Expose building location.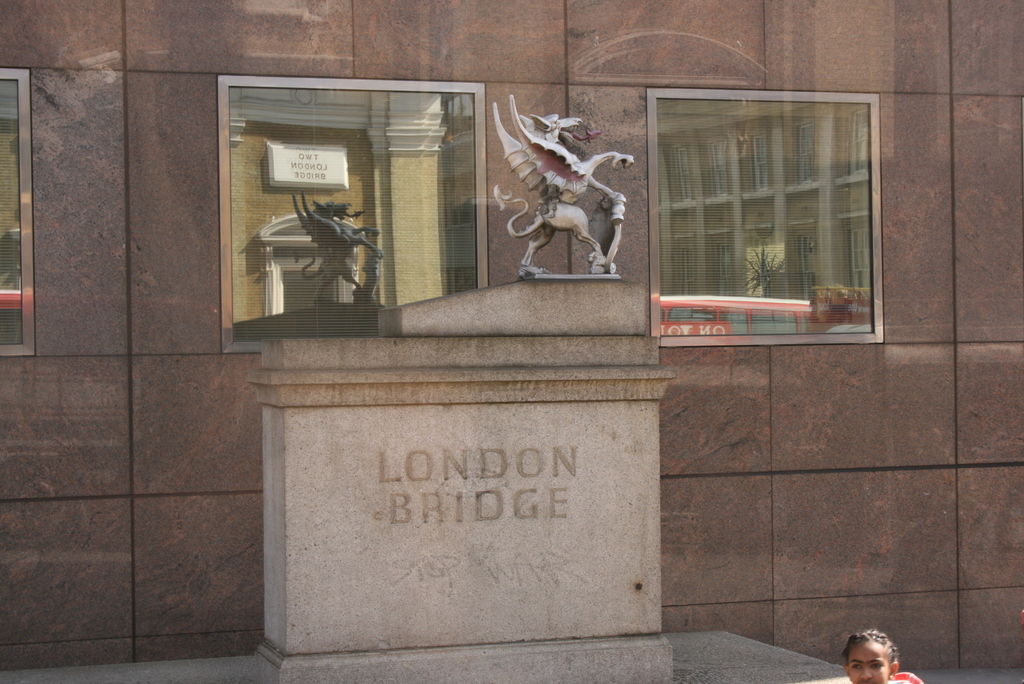
Exposed at l=0, t=0, r=1023, b=683.
